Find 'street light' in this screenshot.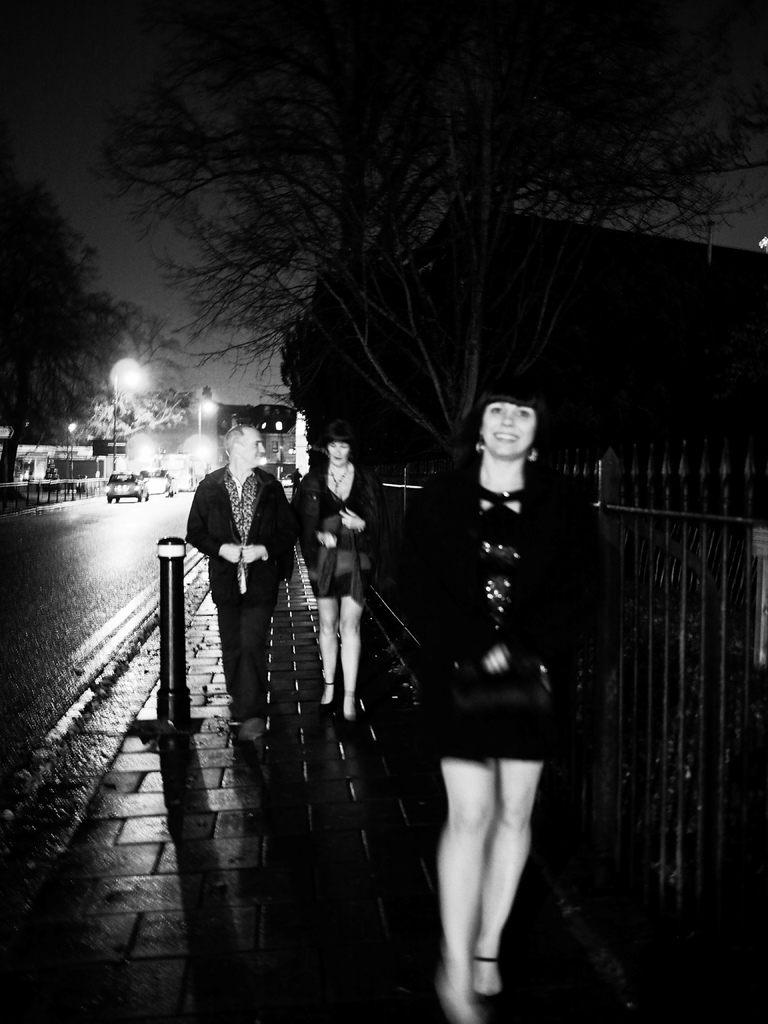
The bounding box for 'street light' is x1=107, y1=368, x2=139, y2=471.
